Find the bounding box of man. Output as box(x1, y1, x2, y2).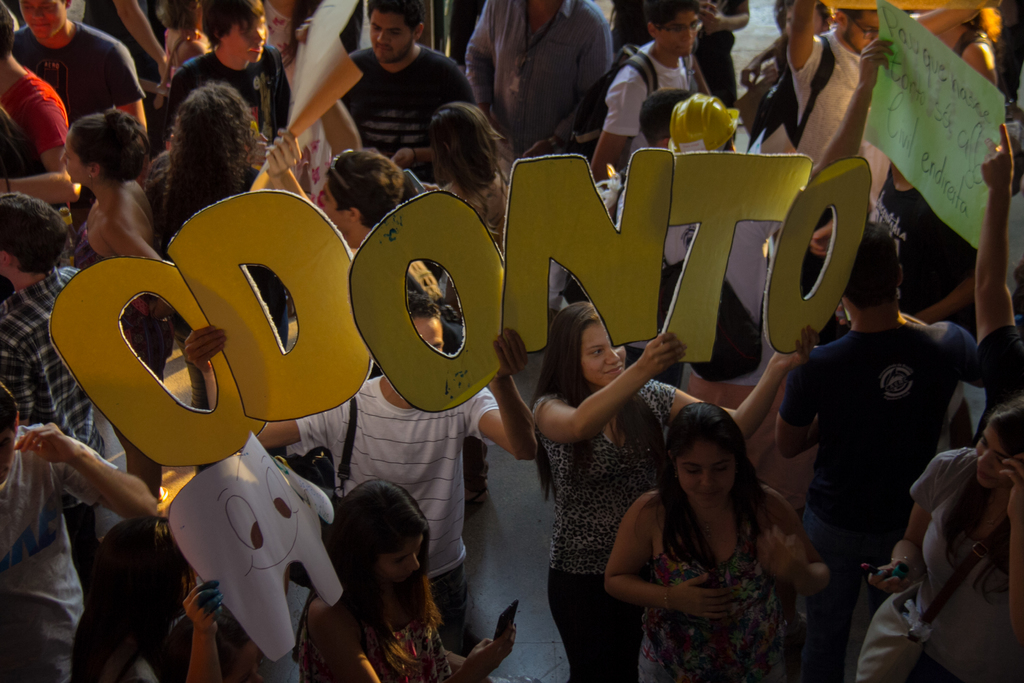
box(786, 0, 897, 247).
